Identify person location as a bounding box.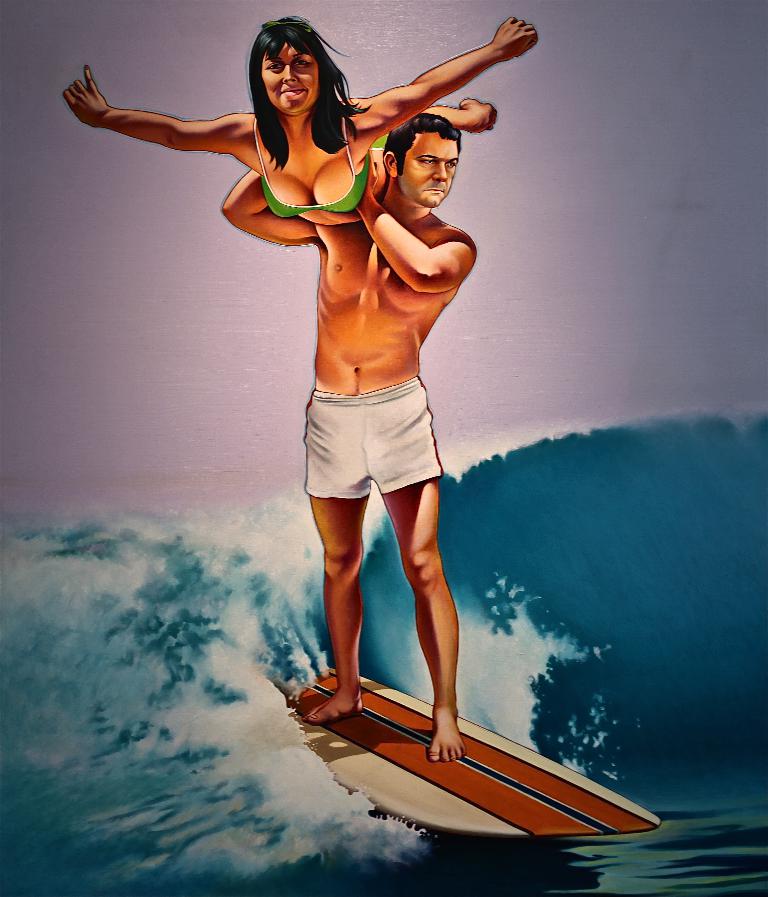
[left=212, top=113, right=484, bottom=767].
